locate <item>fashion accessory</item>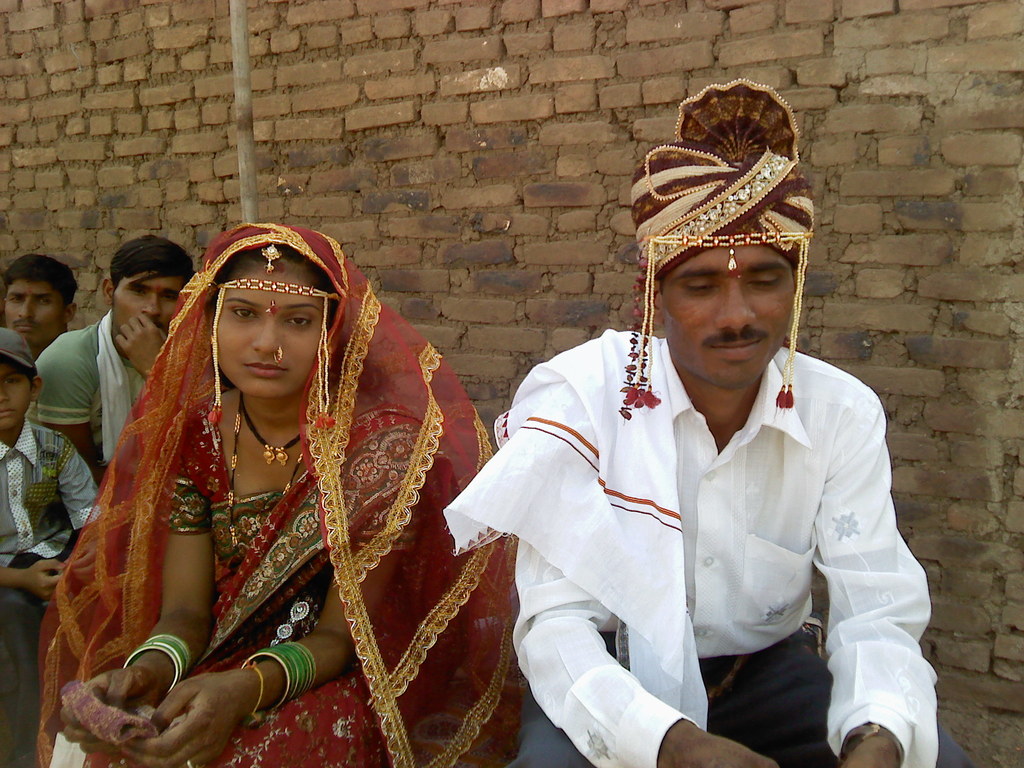
box(615, 231, 816, 408)
